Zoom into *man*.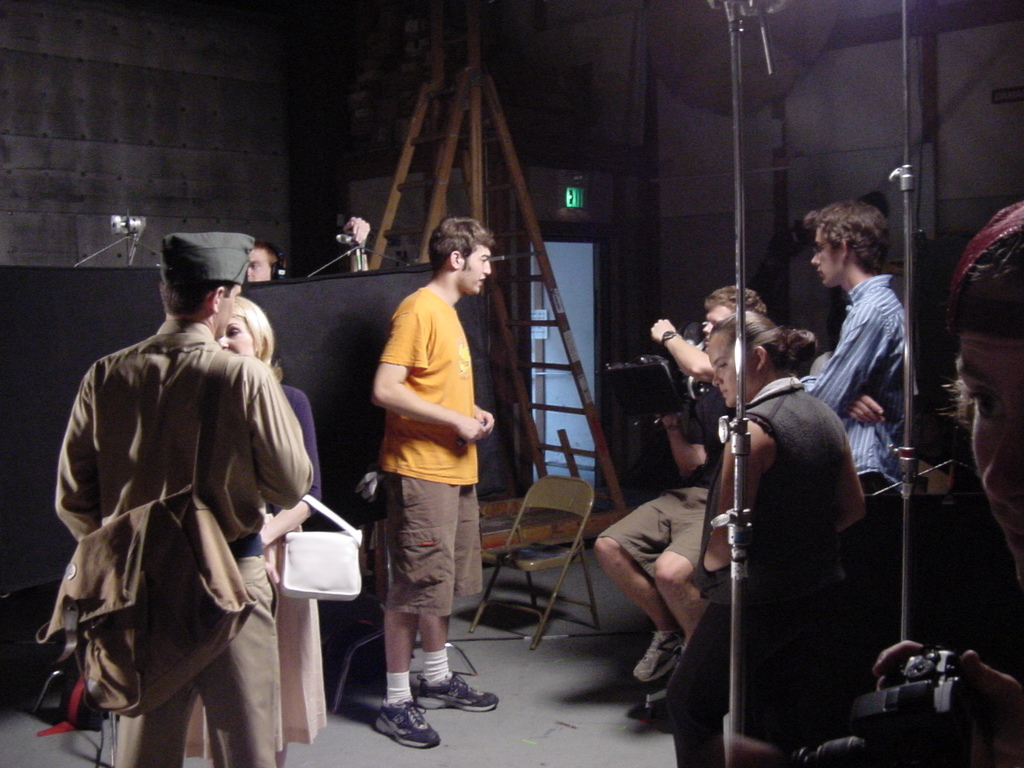
Zoom target: box(591, 282, 766, 686).
